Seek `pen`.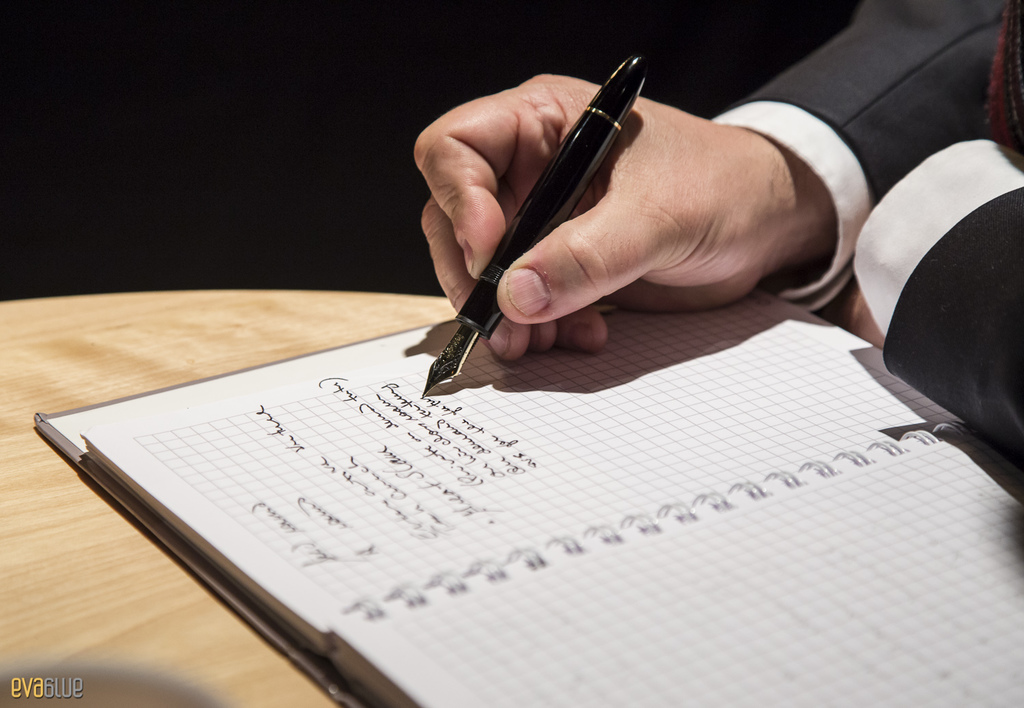
<bbox>418, 47, 646, 395</bbox>.
